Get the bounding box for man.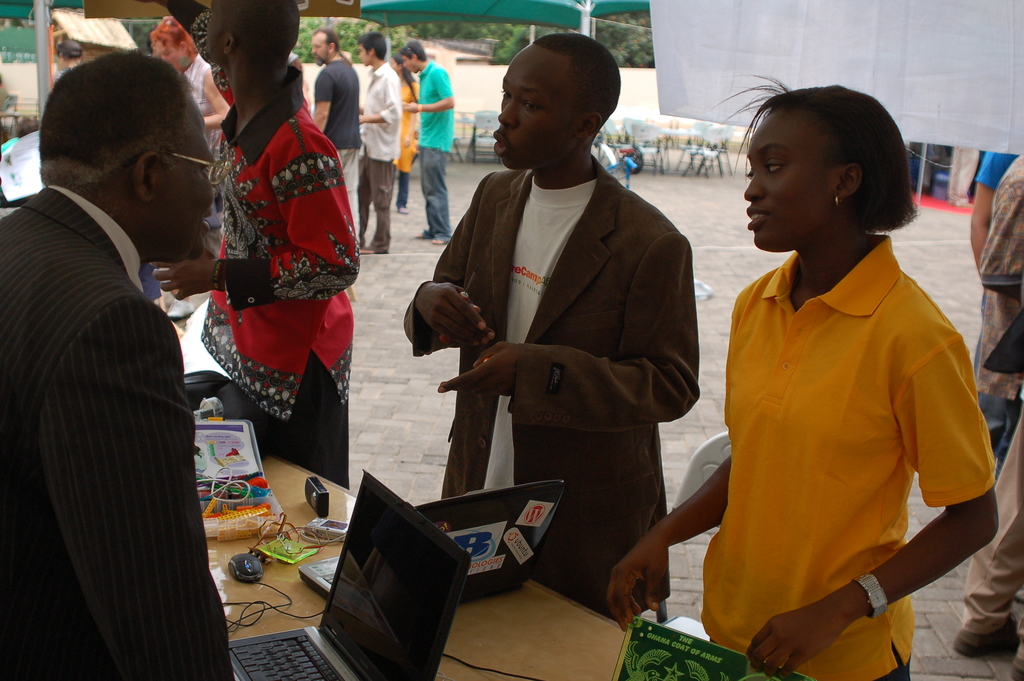
(x1=356, y1=33, x2=404, y2=250).
